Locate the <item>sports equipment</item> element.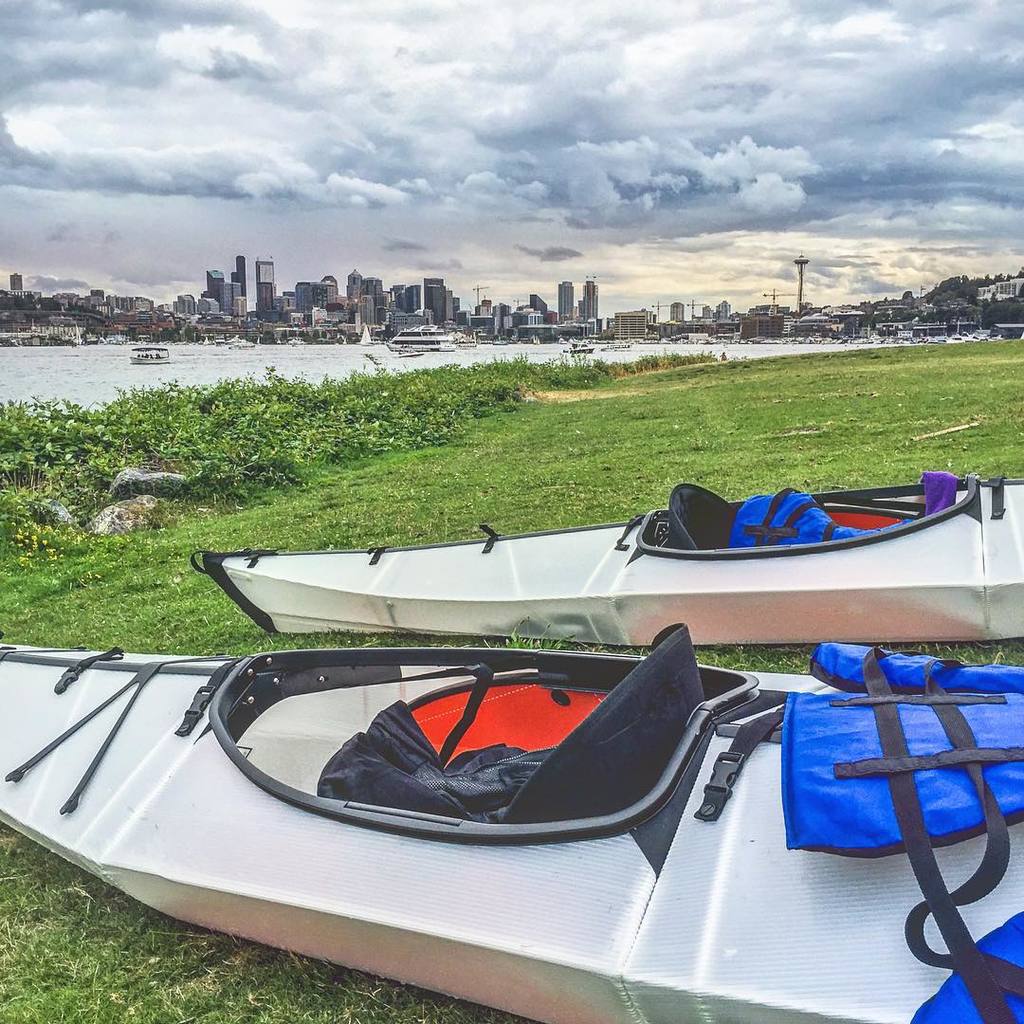
Element bbox: 0 636 1023 1023.
